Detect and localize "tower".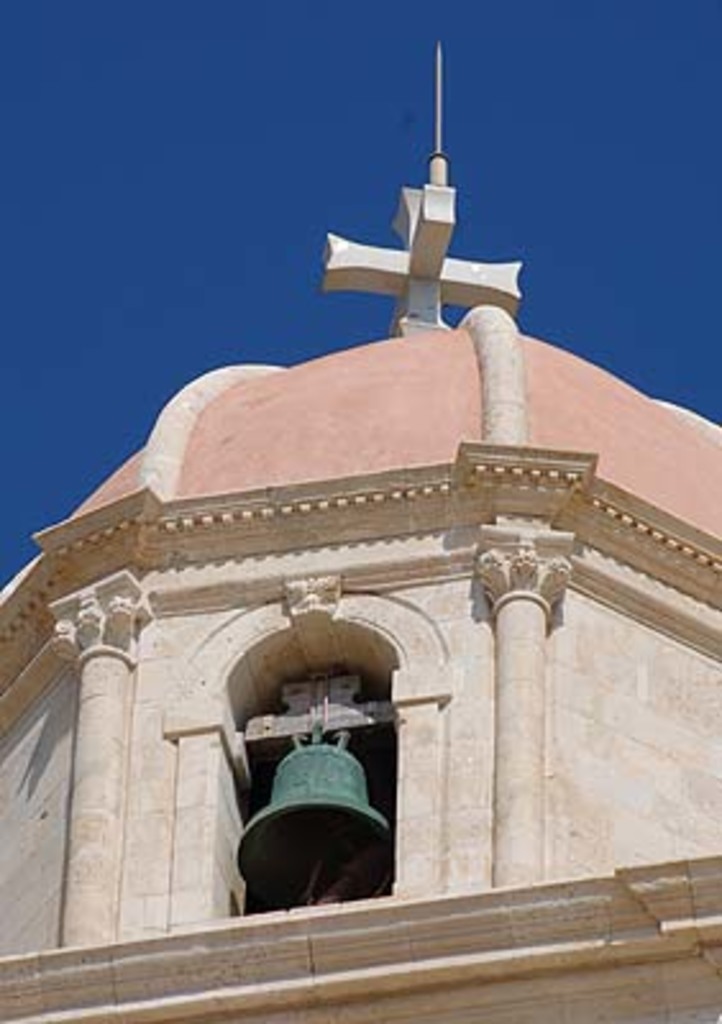
Localized at rect(0, 46, 719, 1021).
